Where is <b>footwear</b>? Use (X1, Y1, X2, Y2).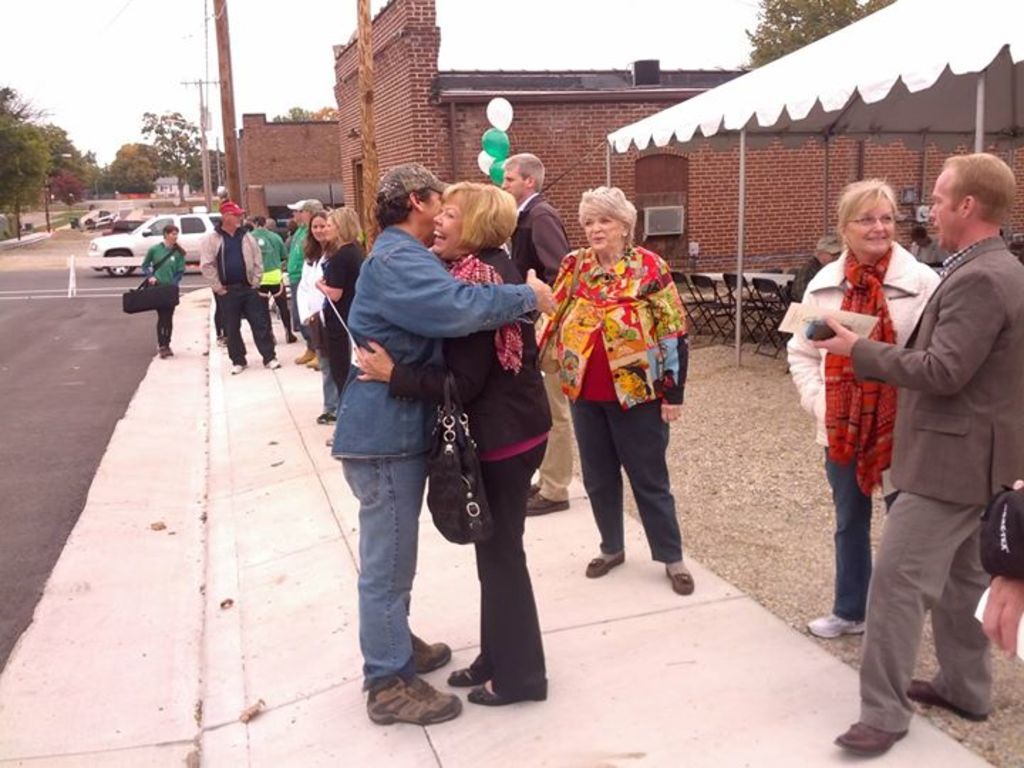
(263, 356, 282, 371).
